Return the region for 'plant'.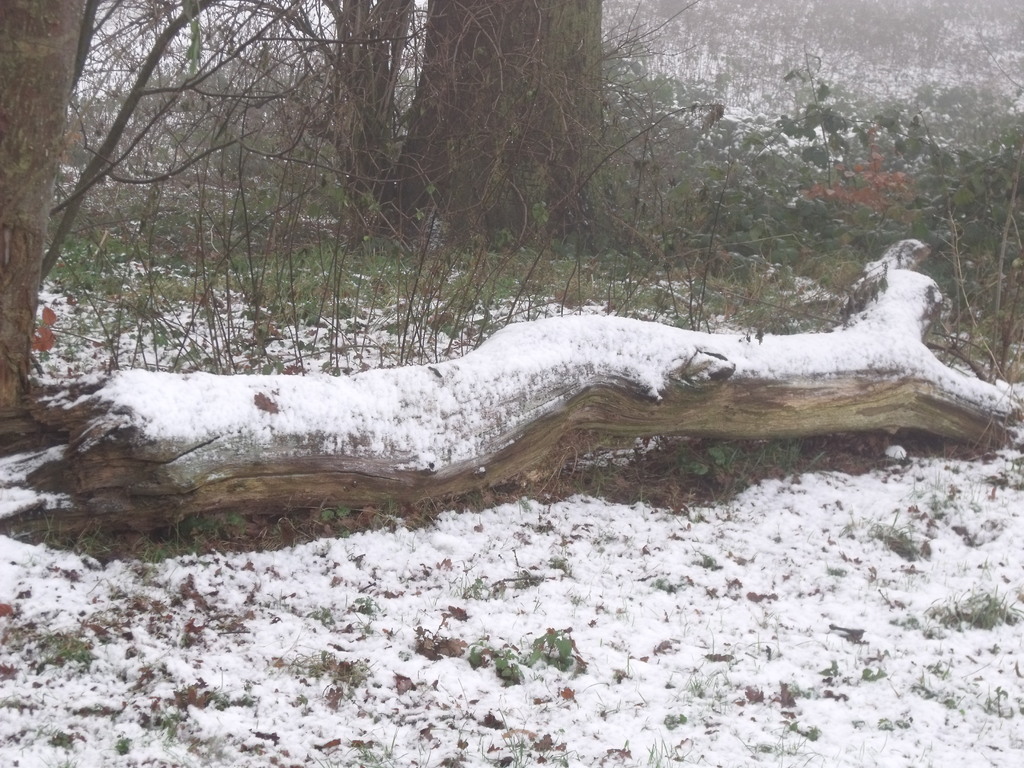
[x1=923, y1=579, x2=1022, y2=629].
